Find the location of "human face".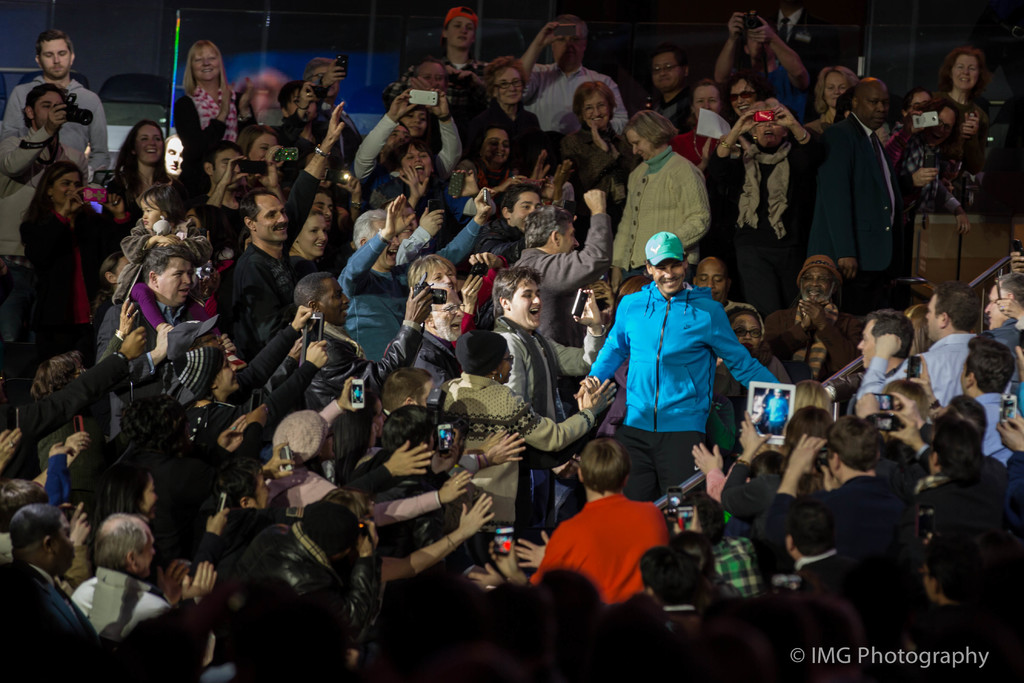
Location: 214,142,243,192.
